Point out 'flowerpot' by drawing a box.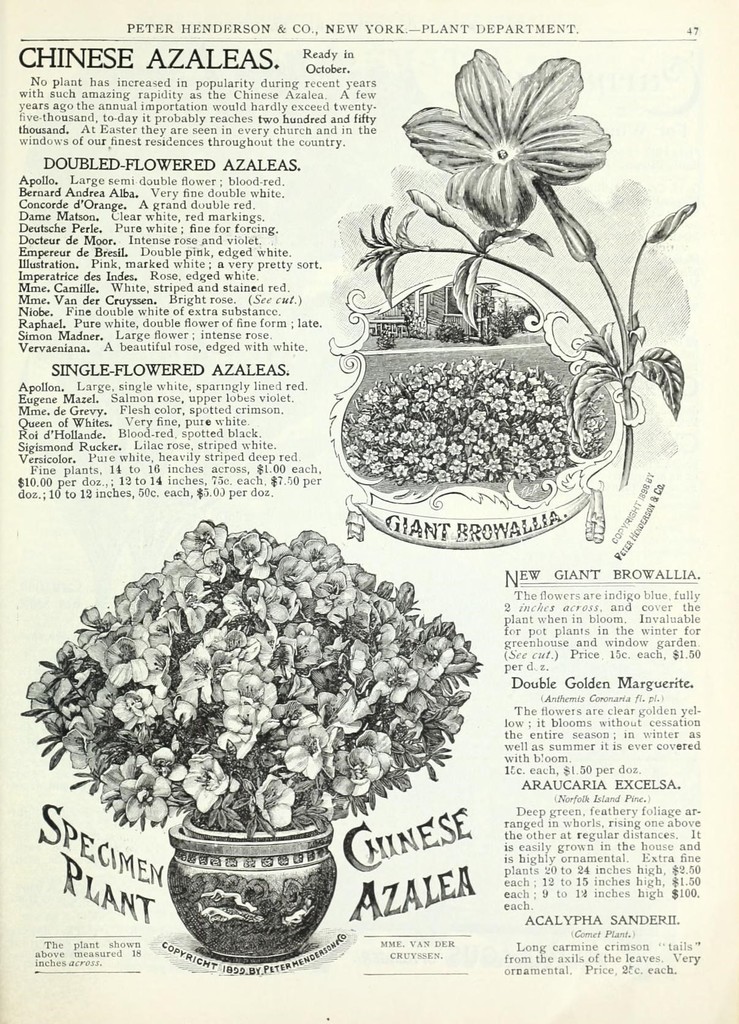
l=170, t=796, r=346, b=953.
